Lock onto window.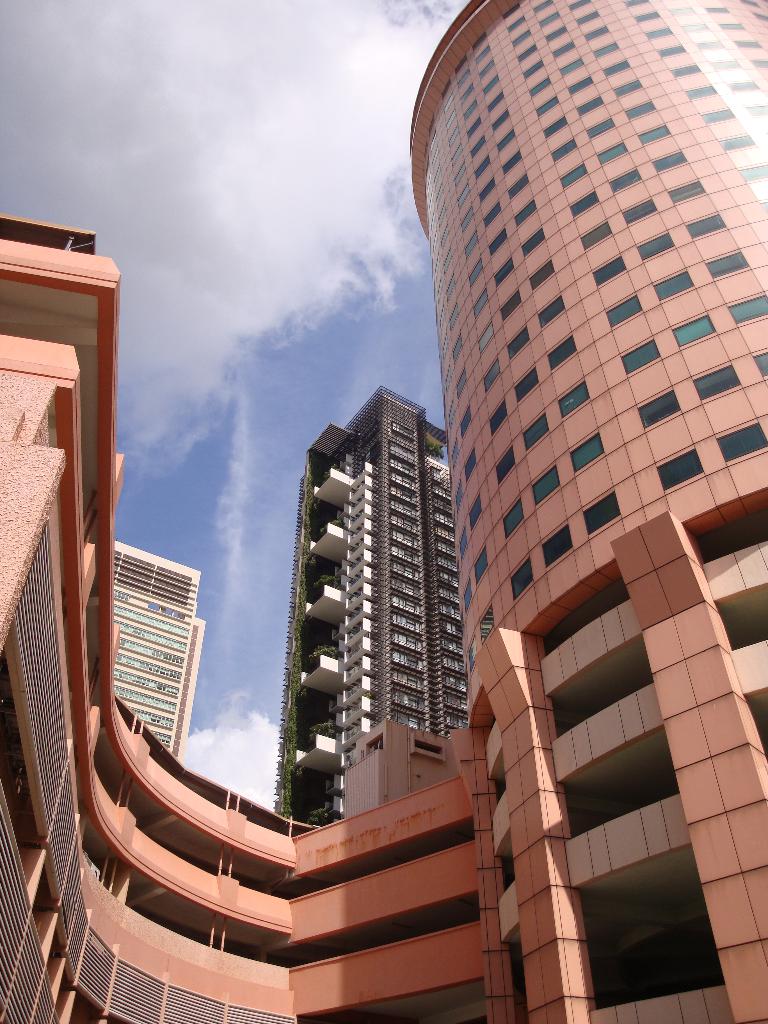
Locked: pyautogui.locateOnScreen(751, 13, 765, 22).
